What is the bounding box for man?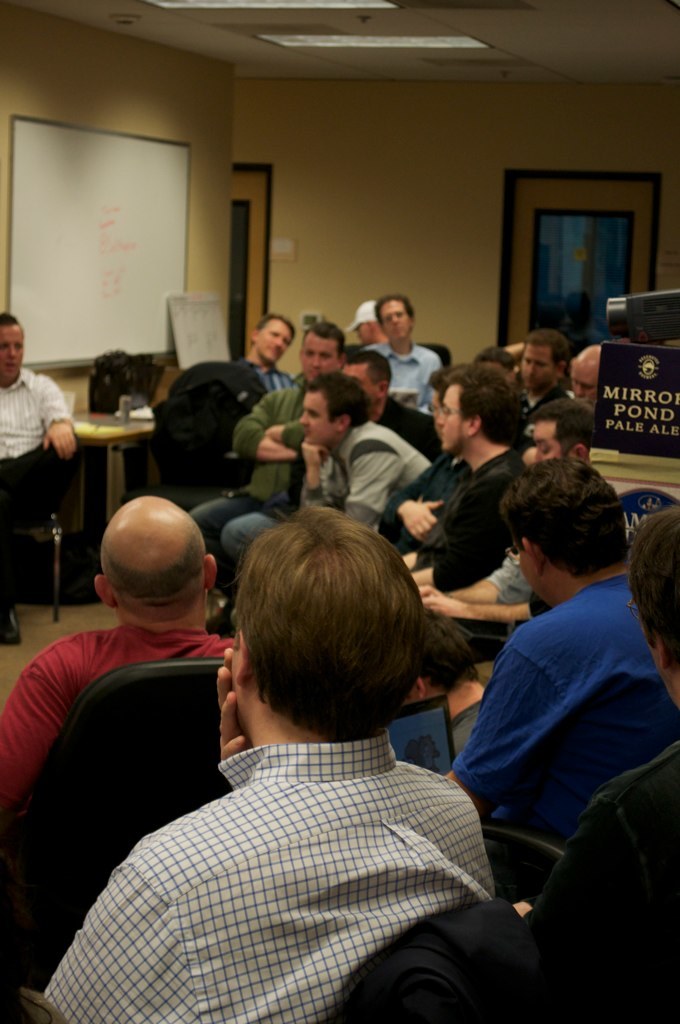
479,343,510,384.
